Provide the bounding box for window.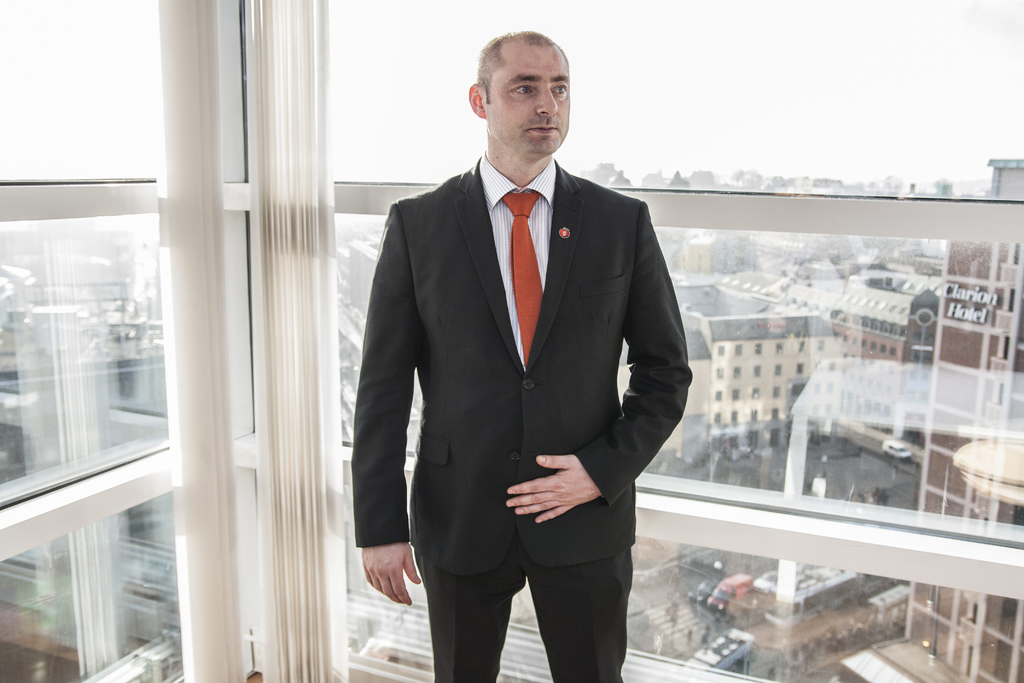
(0, 489, 184, 682).
